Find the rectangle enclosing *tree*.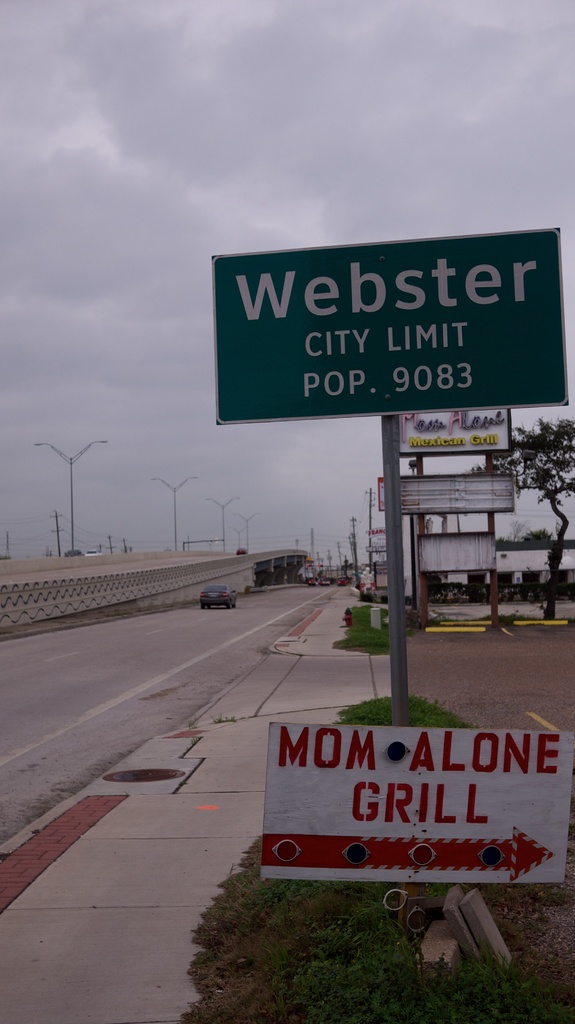
crop(502, 394, 574, 576).
